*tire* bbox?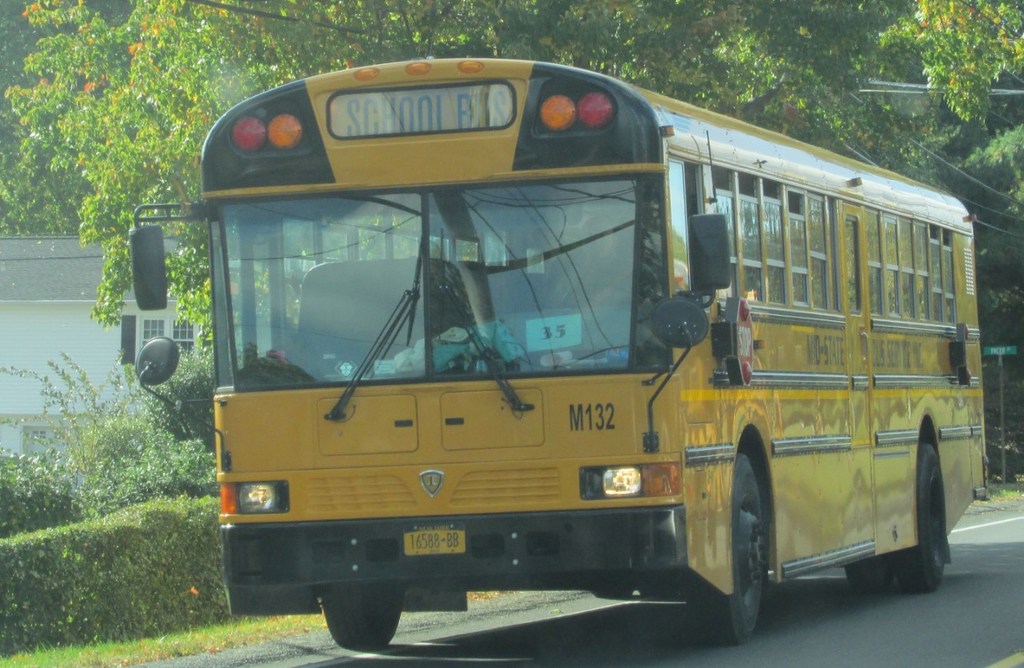
{"left": 895, "top": 444, "right": 946, "bottom": 593}
